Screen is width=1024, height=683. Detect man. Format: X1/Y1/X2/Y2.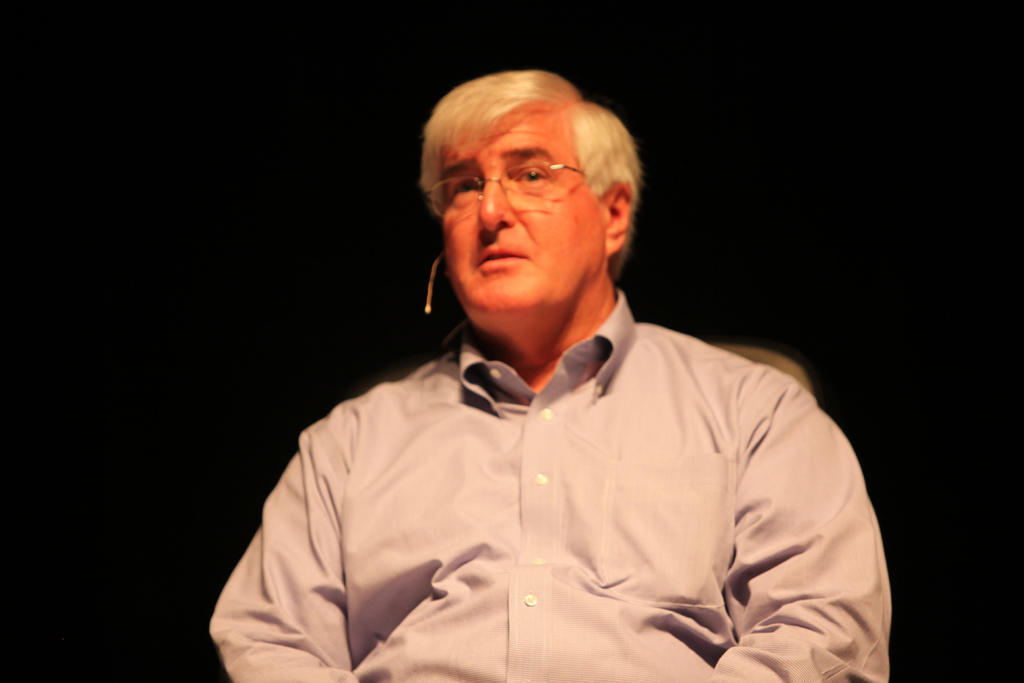
203/56/893/682.
